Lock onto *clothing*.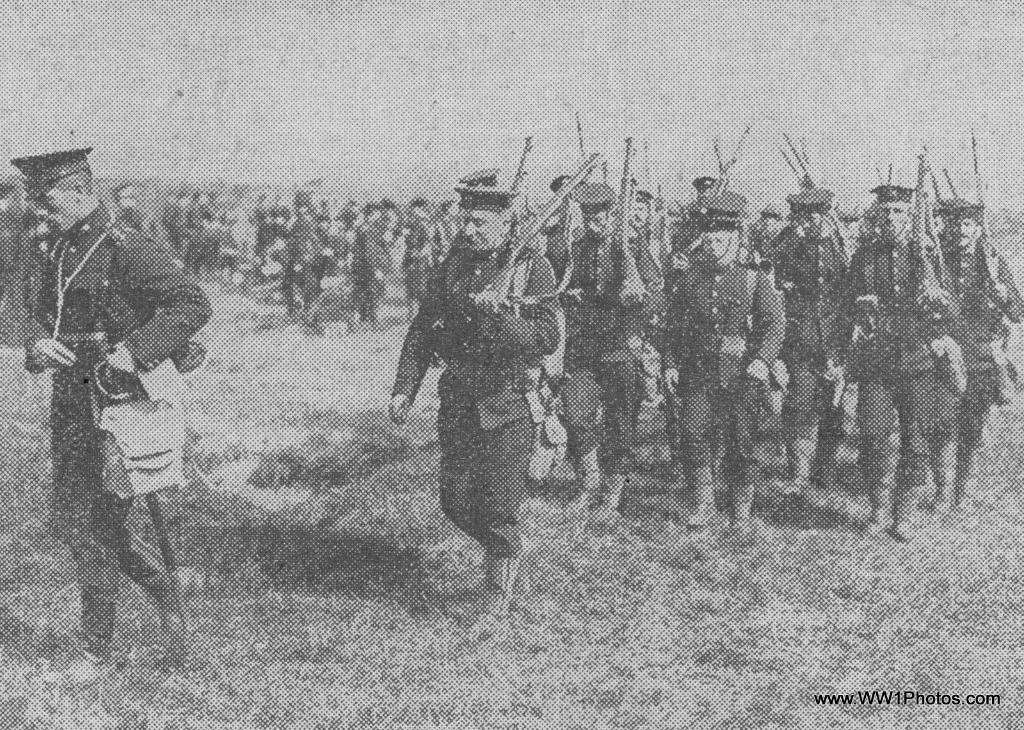
Locked: Rect(25, 192, 221, 663).
